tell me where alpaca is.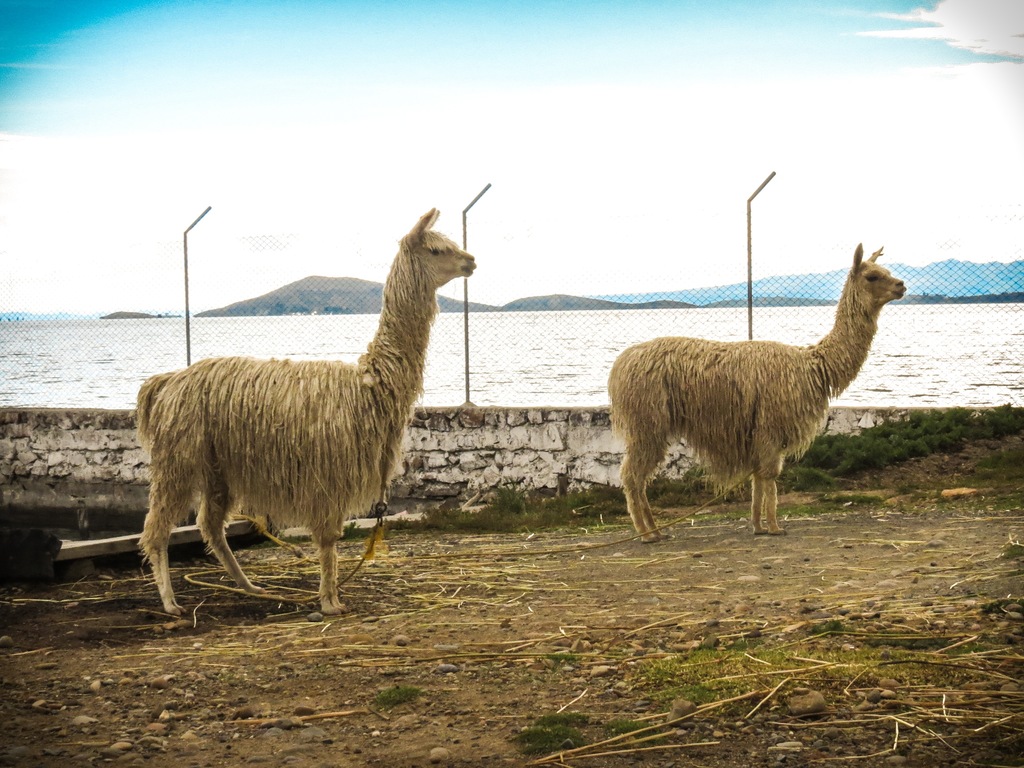
alpaca is at bbox(134, 204, 479, 615).
